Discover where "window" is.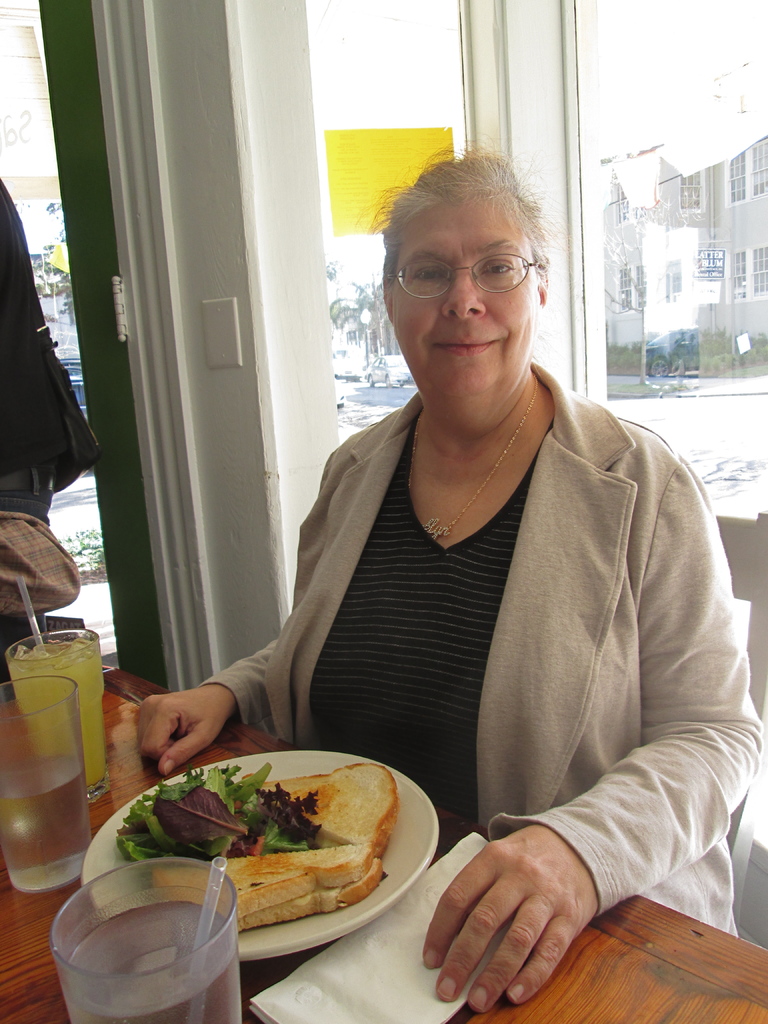
Discovered at l=680, t=164, r=708, b=214.
